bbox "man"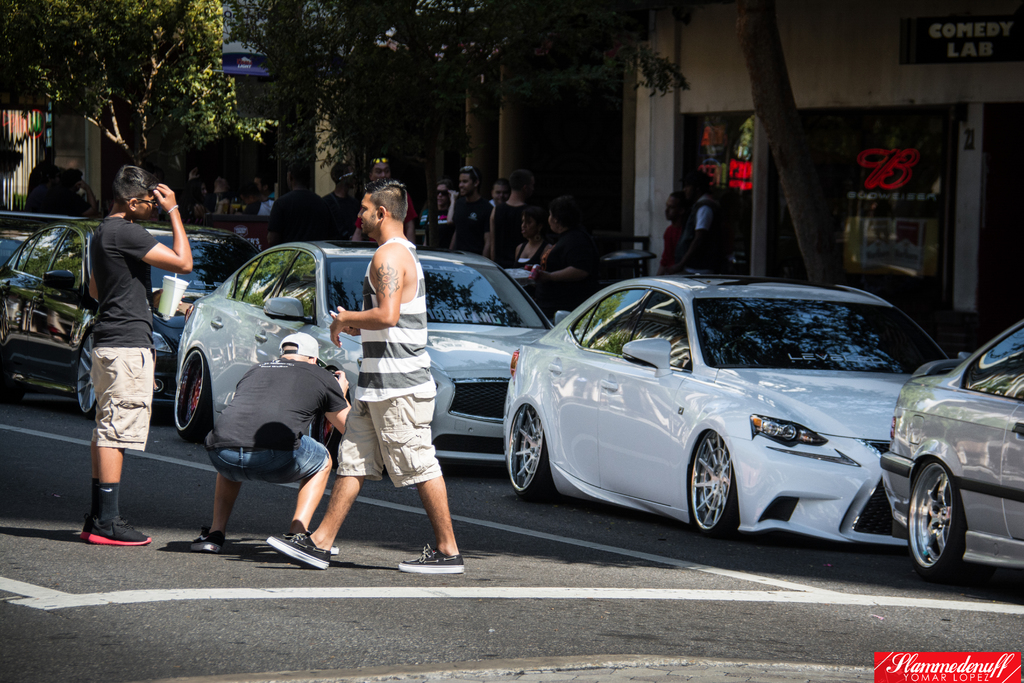
{"left": 321, "top": 161, "right": 360, "bottom": 241}
